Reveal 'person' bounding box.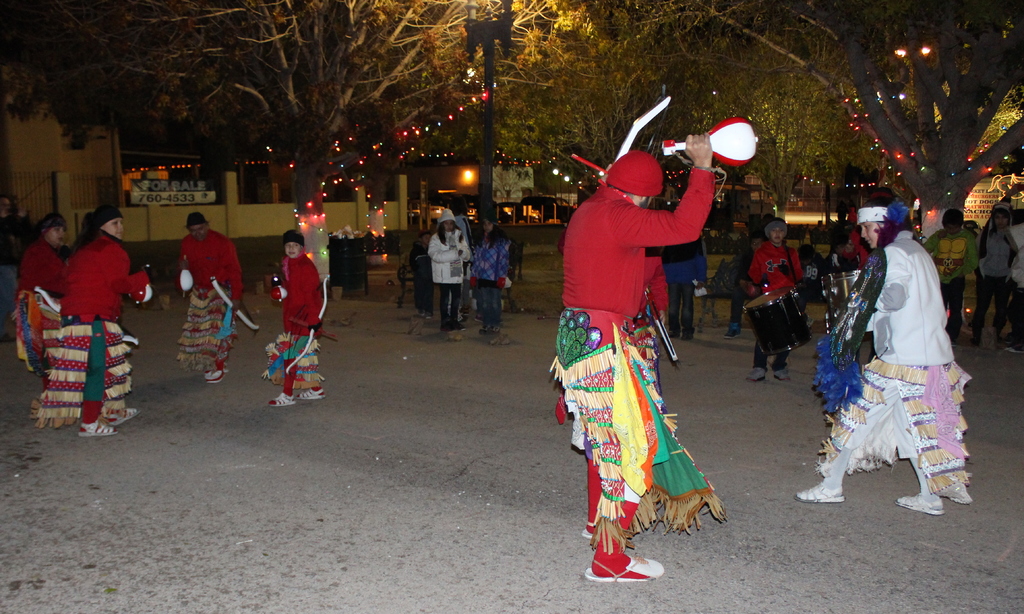
Revealed: 413, 231, 437, 308.
